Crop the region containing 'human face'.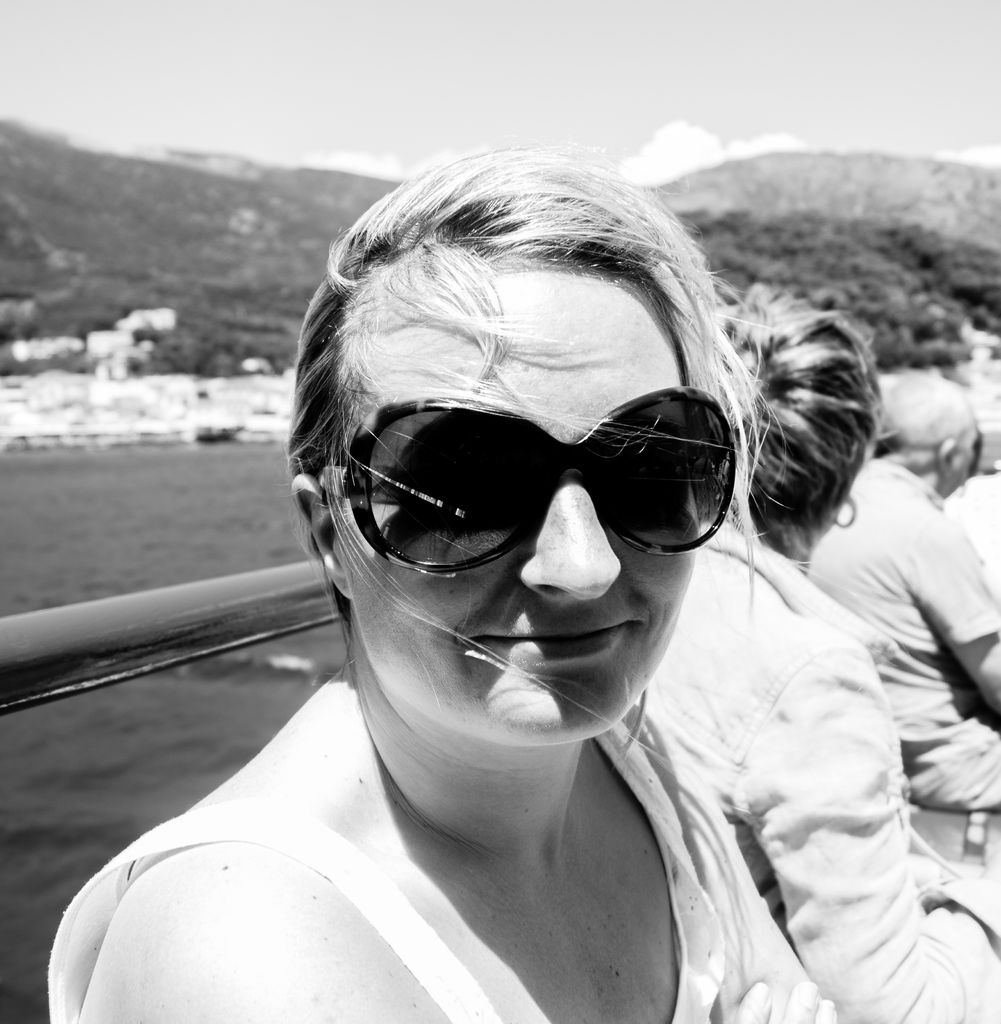
Crop region: bbox=[323, 256, 713, 742].
